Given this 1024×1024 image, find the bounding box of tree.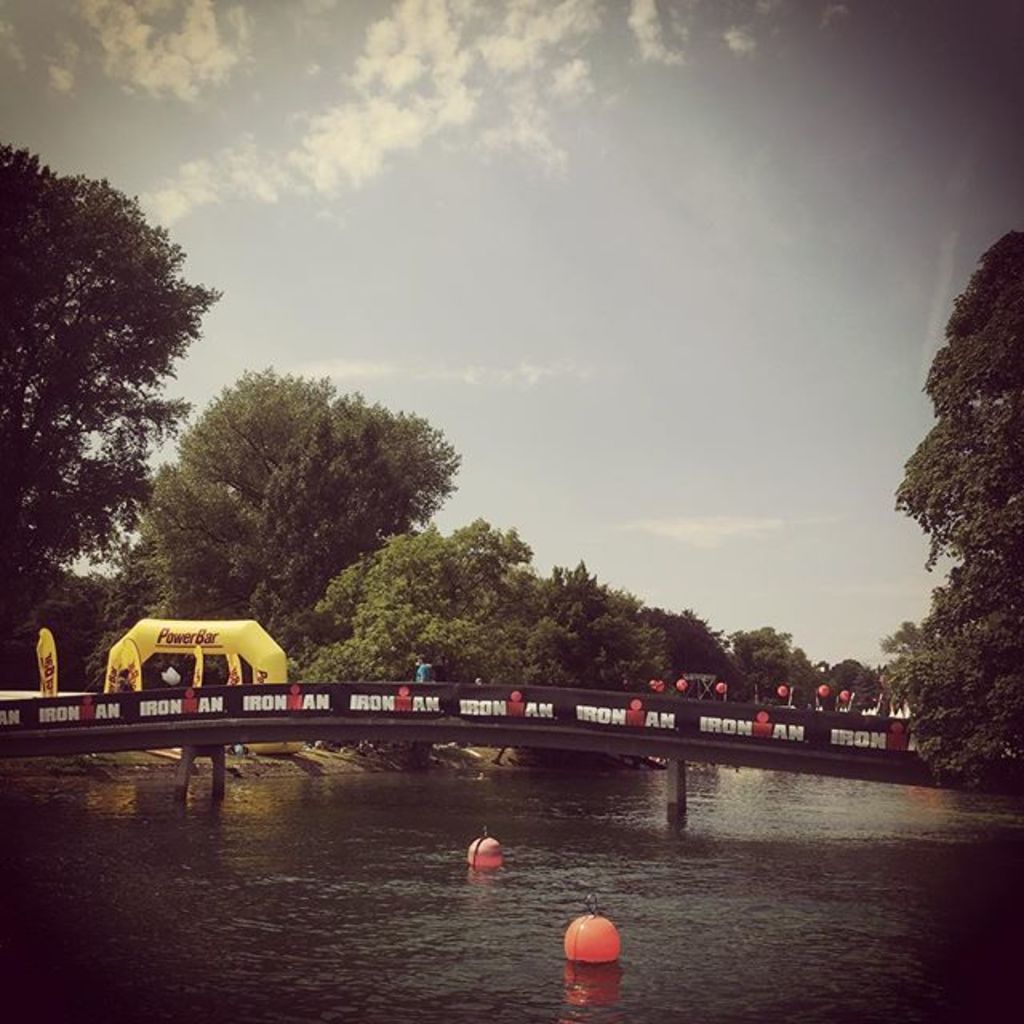
637:611:747:696.
